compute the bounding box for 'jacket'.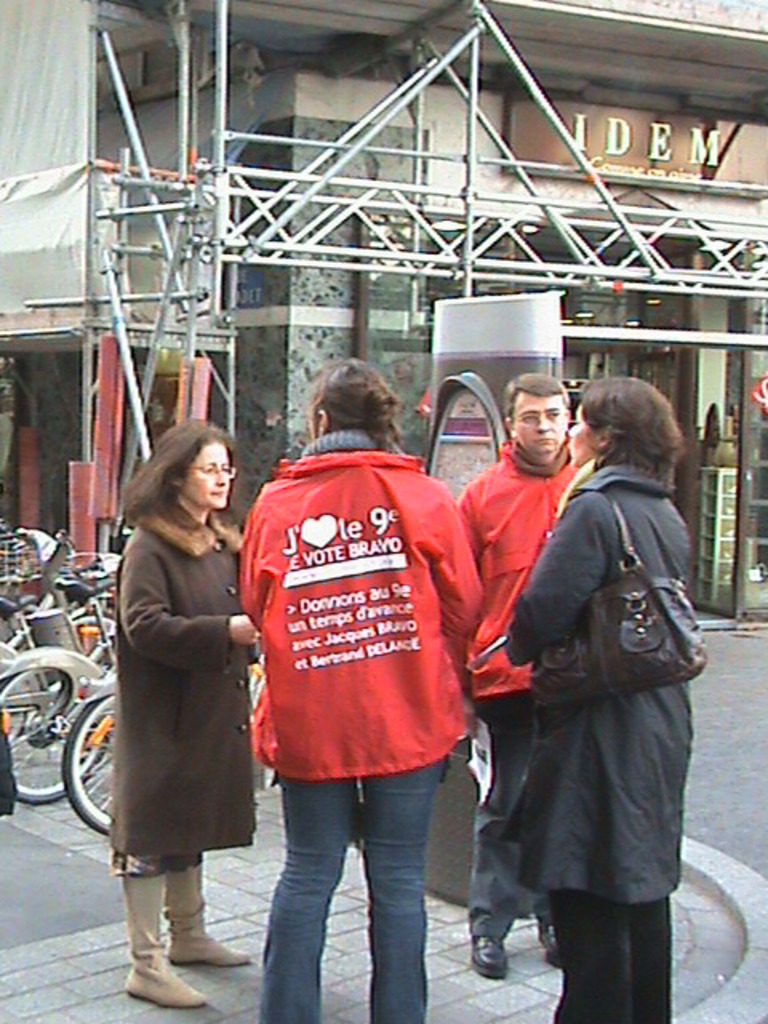
box=[243, 419, 488, 757].
